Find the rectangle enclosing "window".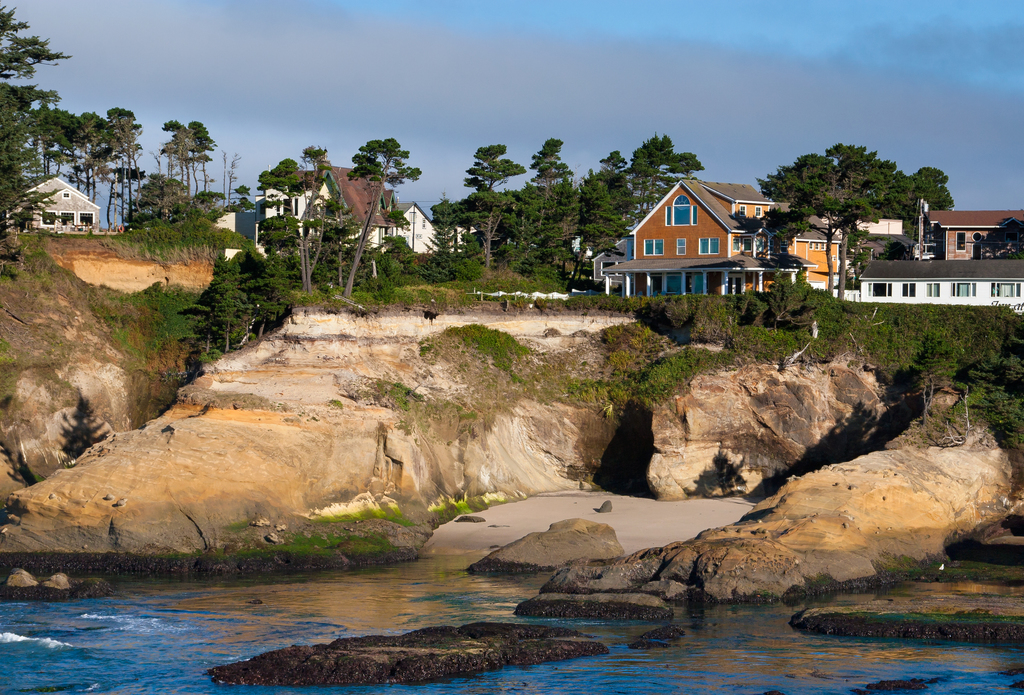
left=422, top=217, right=424, bottom=227.
